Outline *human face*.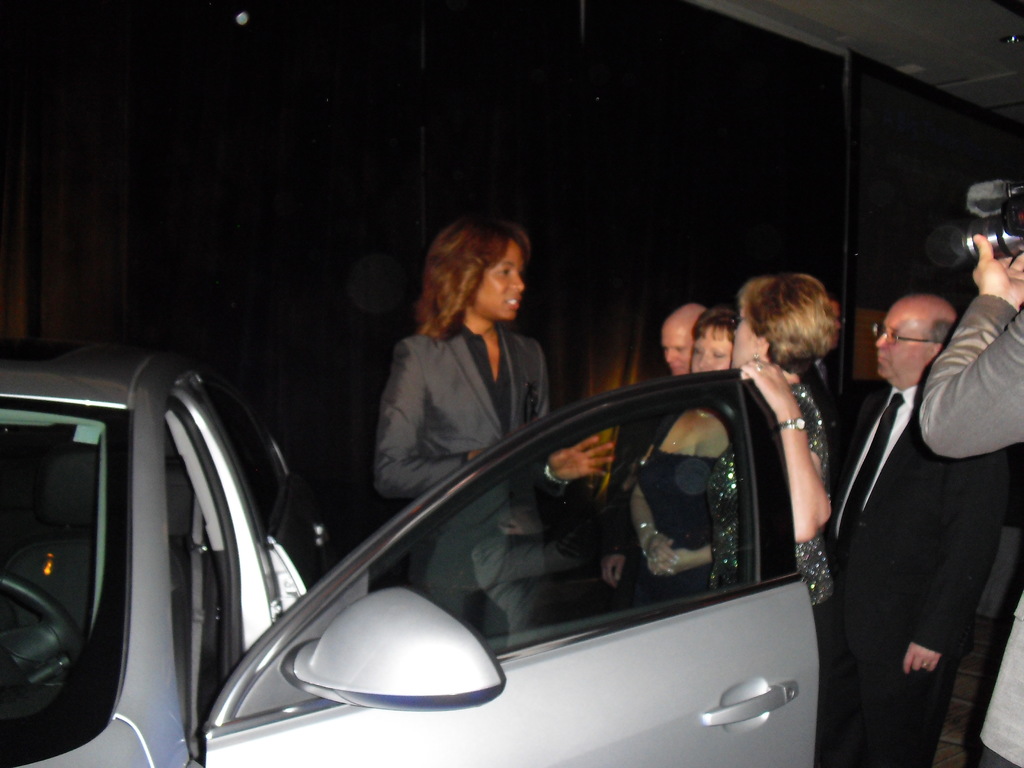
Outline: (690, 326, 733, 373).
